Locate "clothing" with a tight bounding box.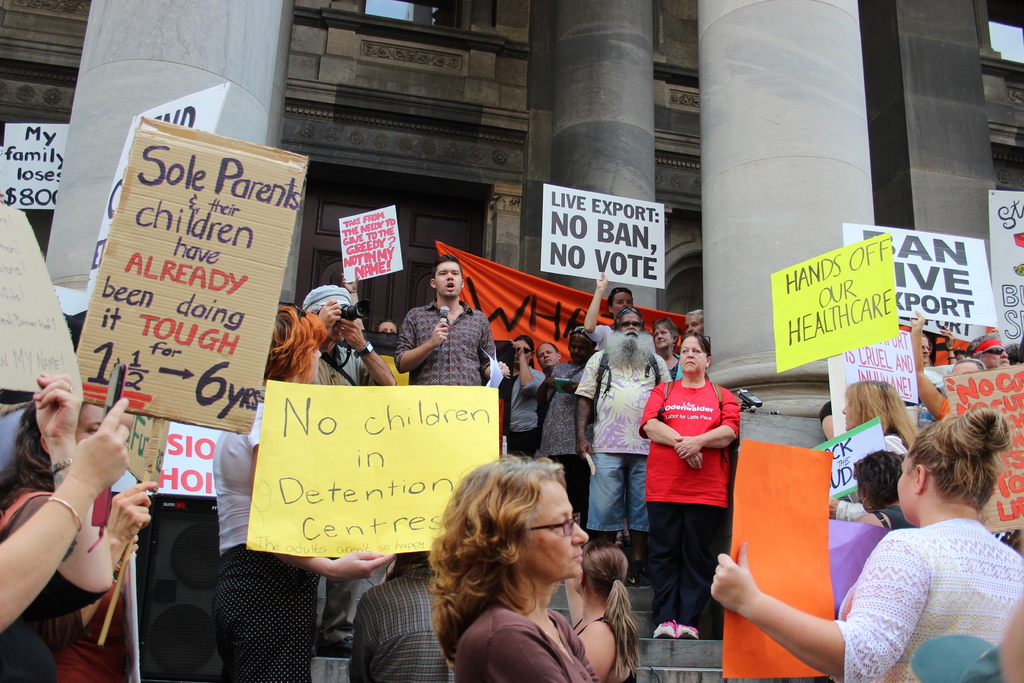
box=[396, 302, 497, 388].
